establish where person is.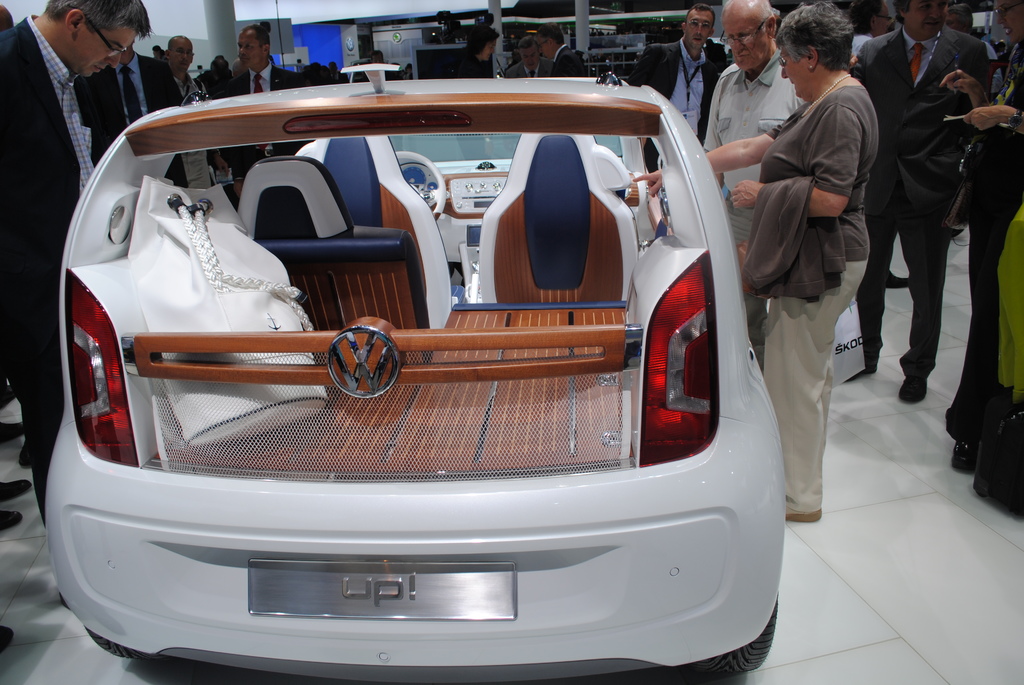
Established at detection(619, 5, 717, 166).
